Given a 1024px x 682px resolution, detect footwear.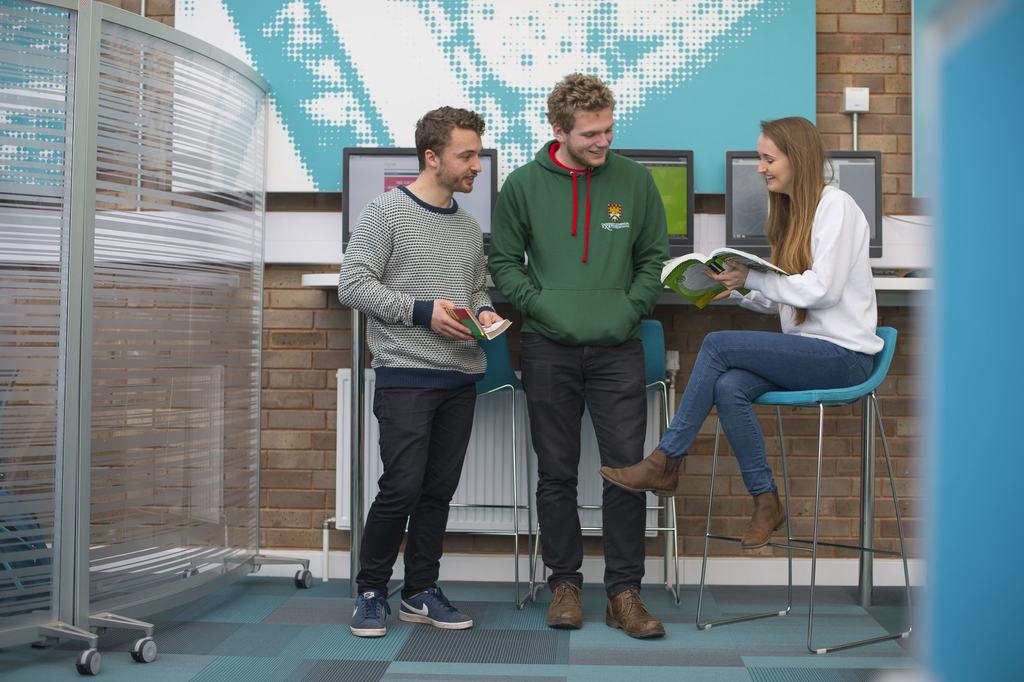
x1=609, y1=580, x2=667, y2=653.
